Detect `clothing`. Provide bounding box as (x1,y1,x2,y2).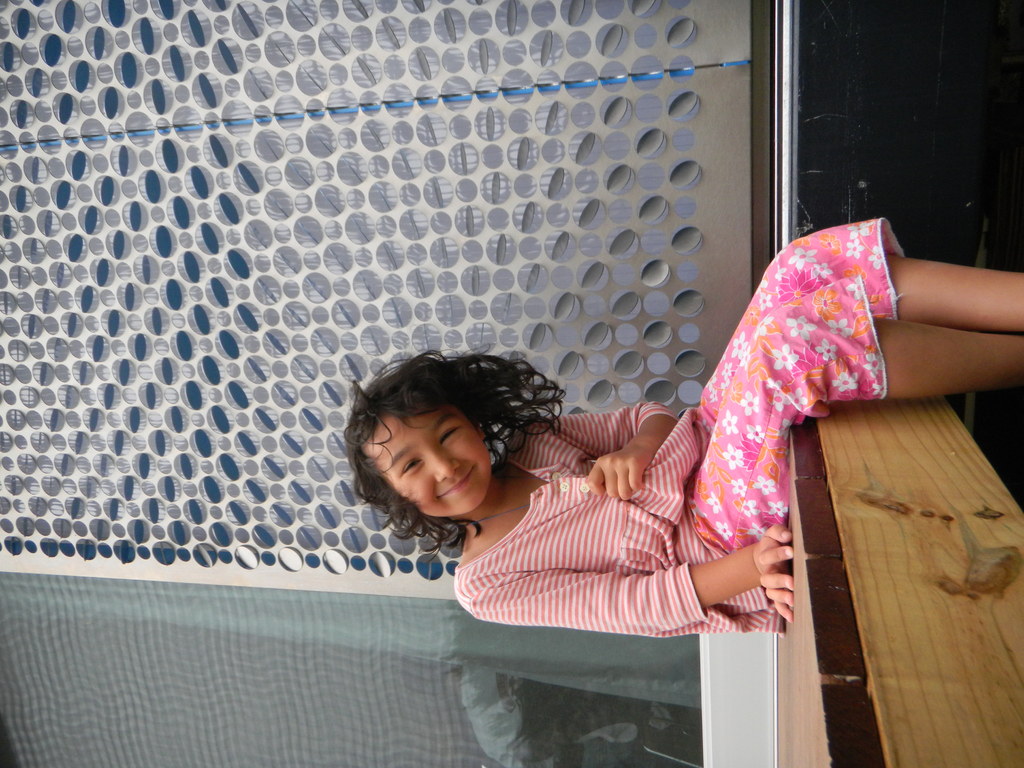
(468,237,964,636).
